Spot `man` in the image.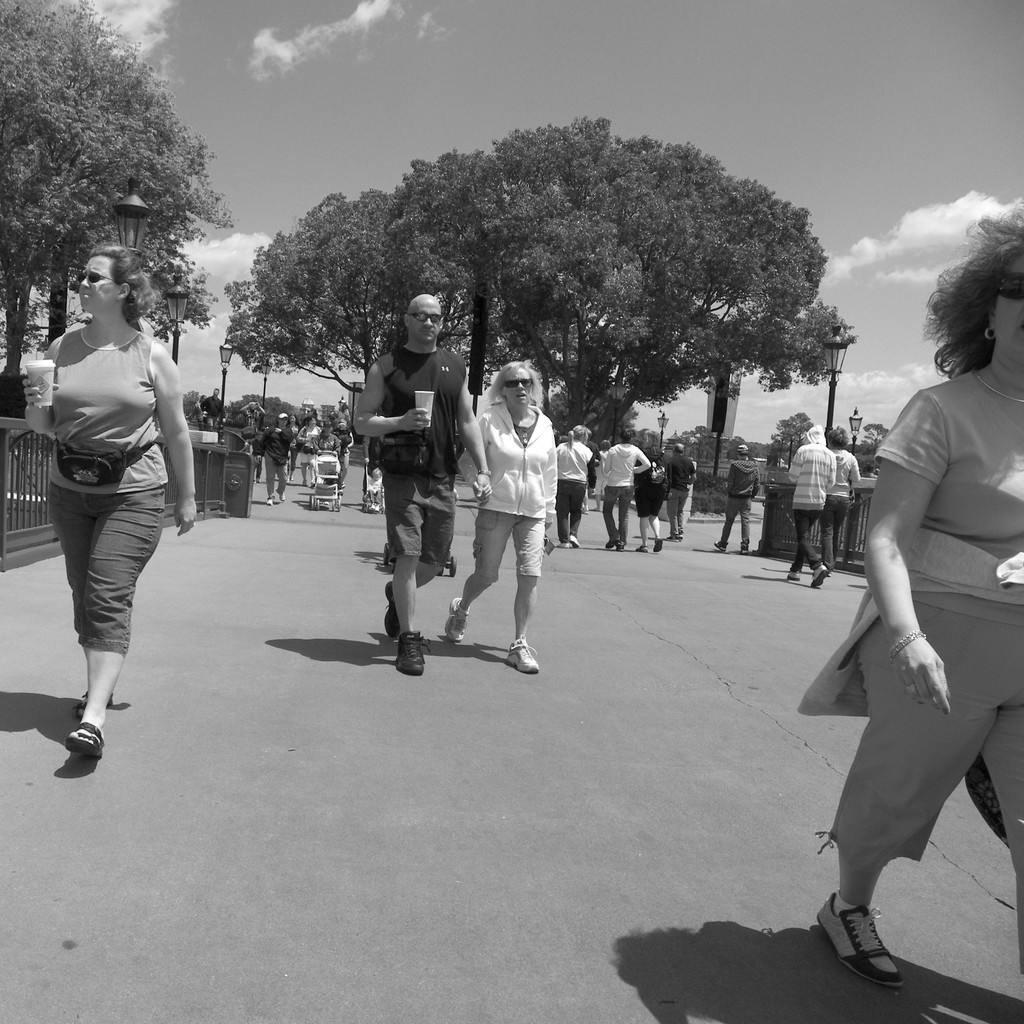
`man` found at Rect(605, 428, 656, 550).
